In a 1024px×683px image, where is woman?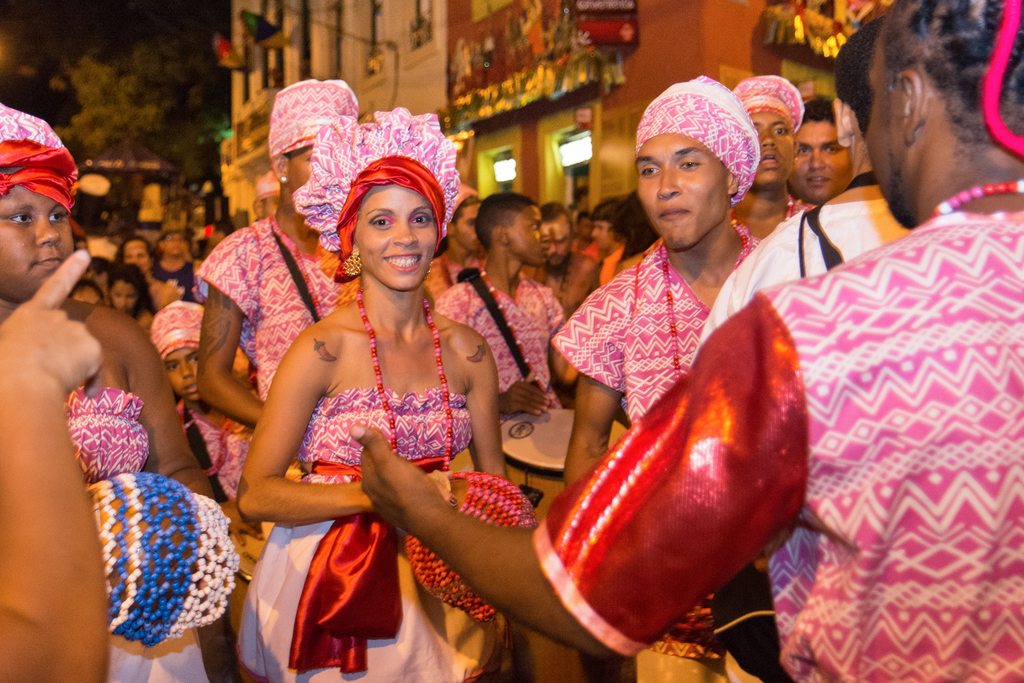
detection(229, 130, 520, 682).
